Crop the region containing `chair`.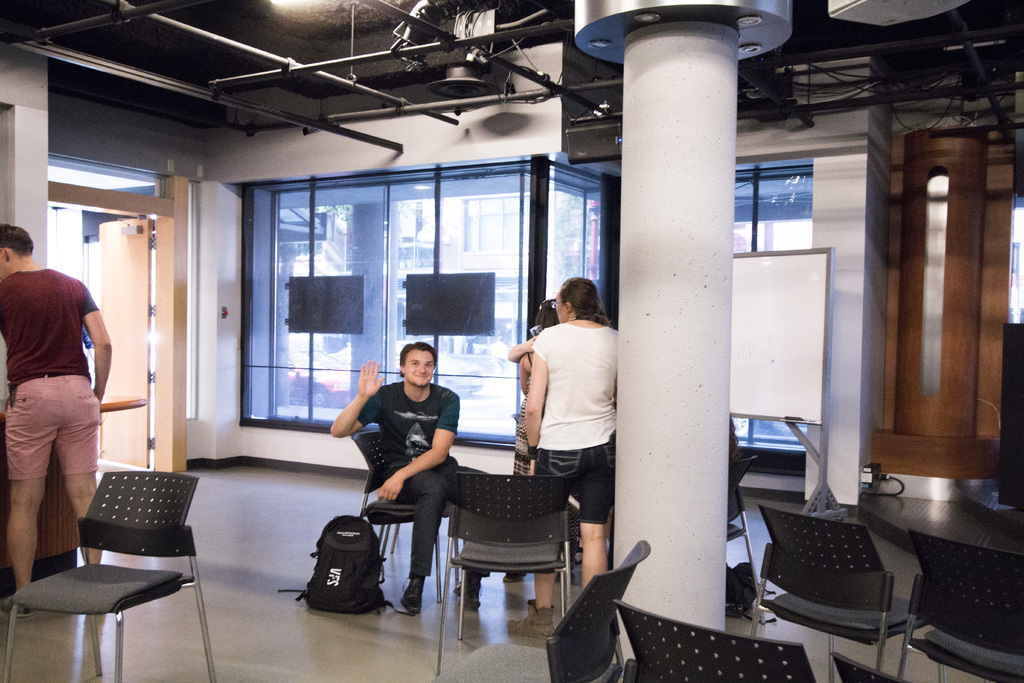
Crop region: (x1=426, y1=539, x2=656, y2=682).
